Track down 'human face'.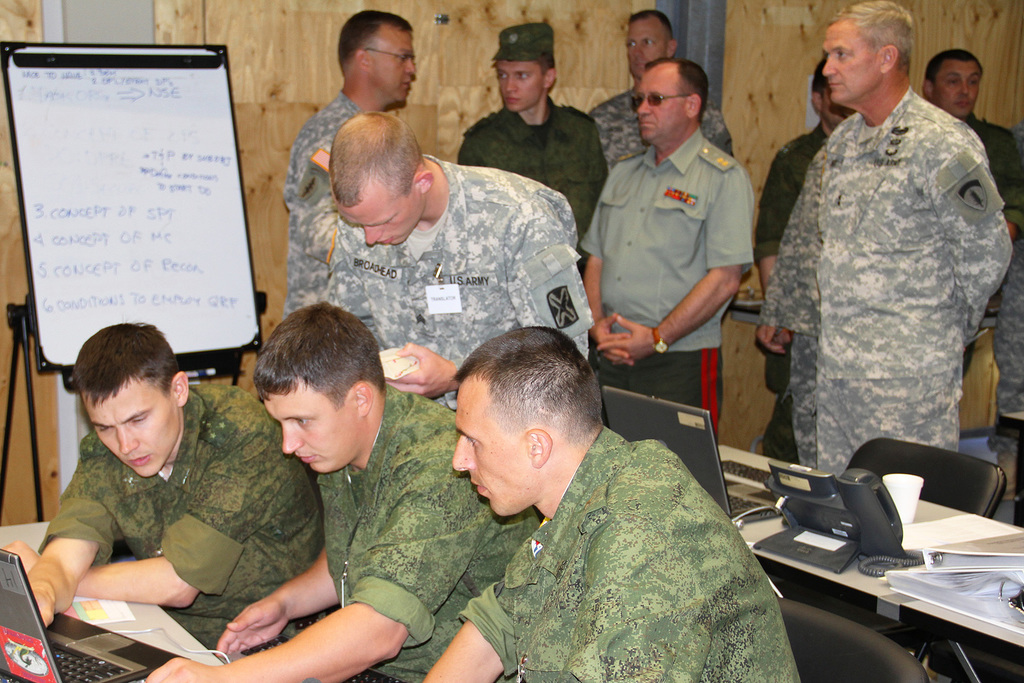
Tracked to l=83, t=374, r=182, b=475.
